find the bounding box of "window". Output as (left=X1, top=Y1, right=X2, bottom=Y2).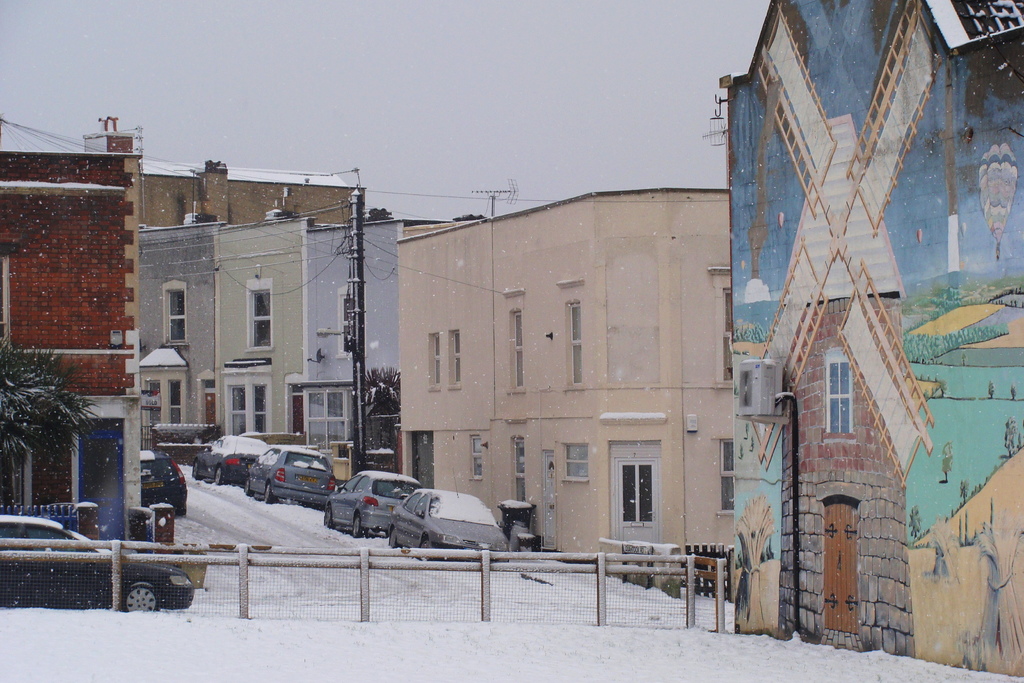
(left=428, top=329, right=442, bottom=389).
